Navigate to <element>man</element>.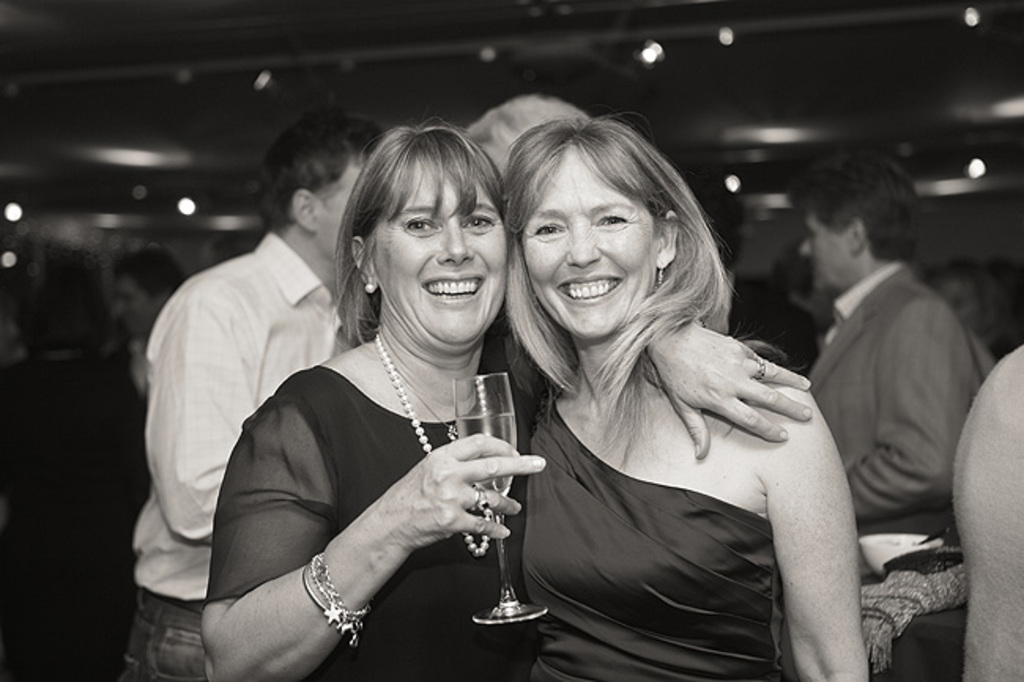
Navigation target: 110 113 389 680.
